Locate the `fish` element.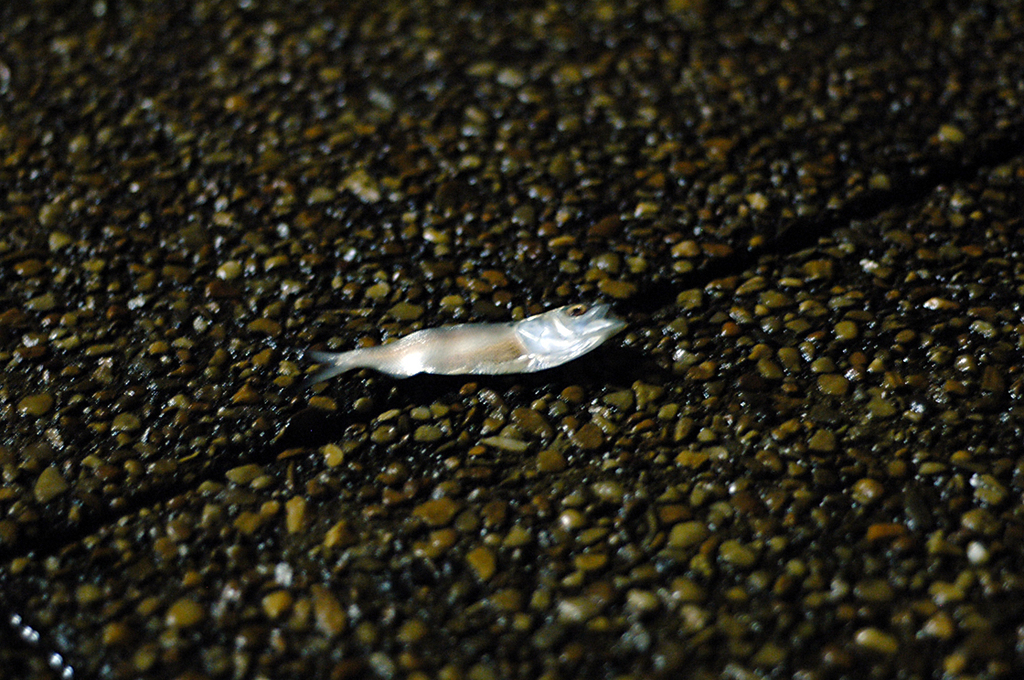
Element bbox: pyautogui.locateOnScreen(299, 285, 643, 395).
